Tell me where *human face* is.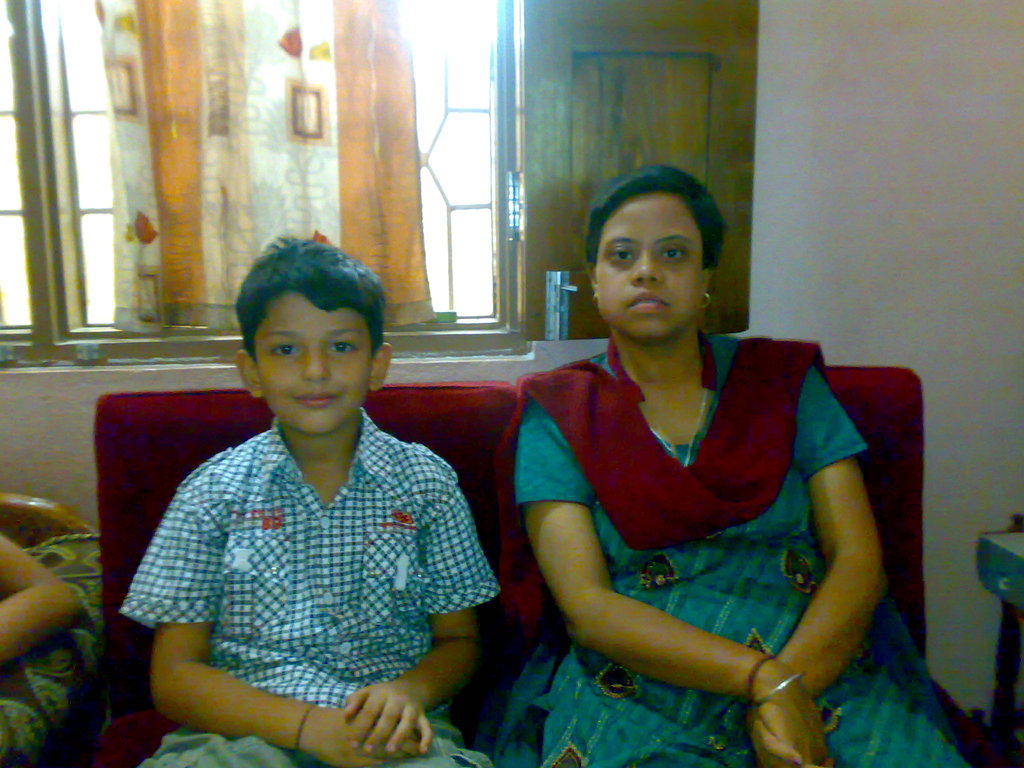
*human face* is at rect(595, 196, 703, 341).
